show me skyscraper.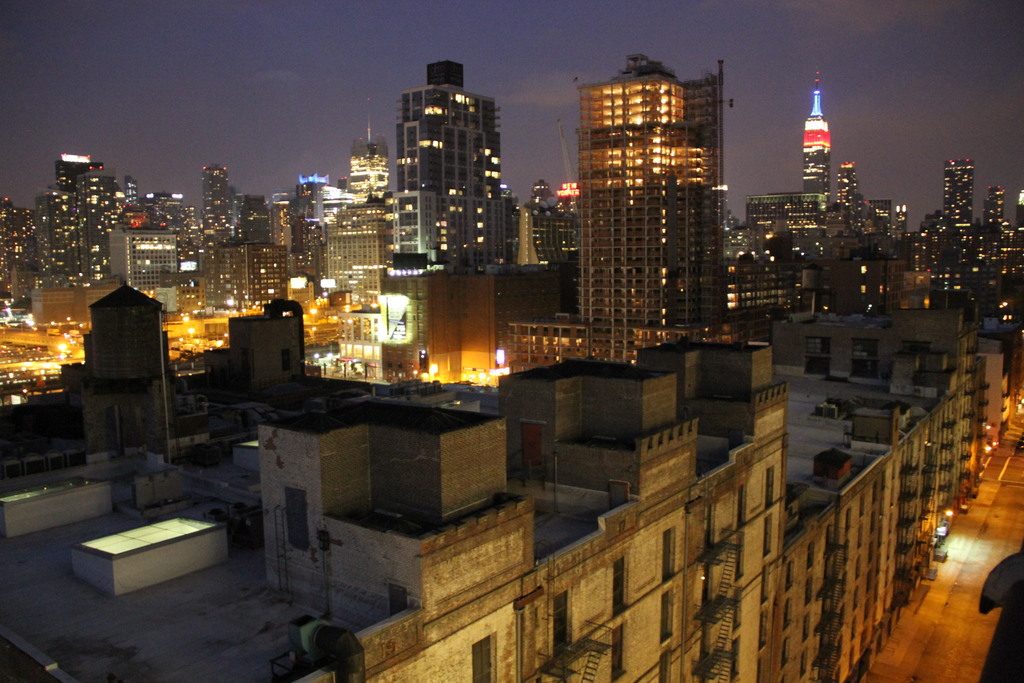
skyscraper is here: (893,203,906,238).
